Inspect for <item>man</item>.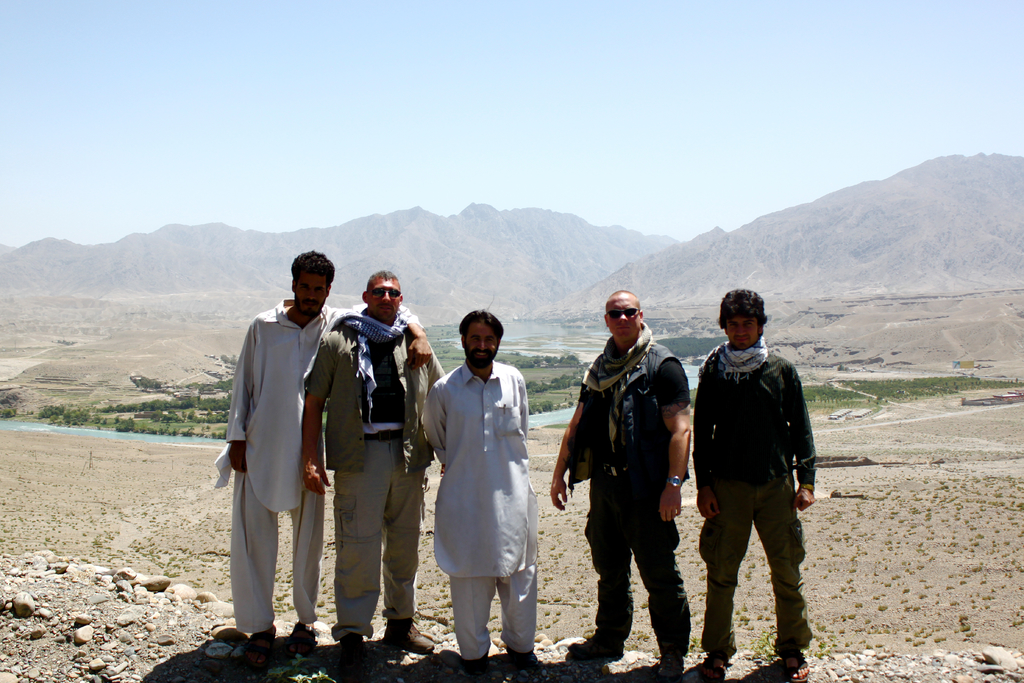
Inspection: 211/258/327/661.
